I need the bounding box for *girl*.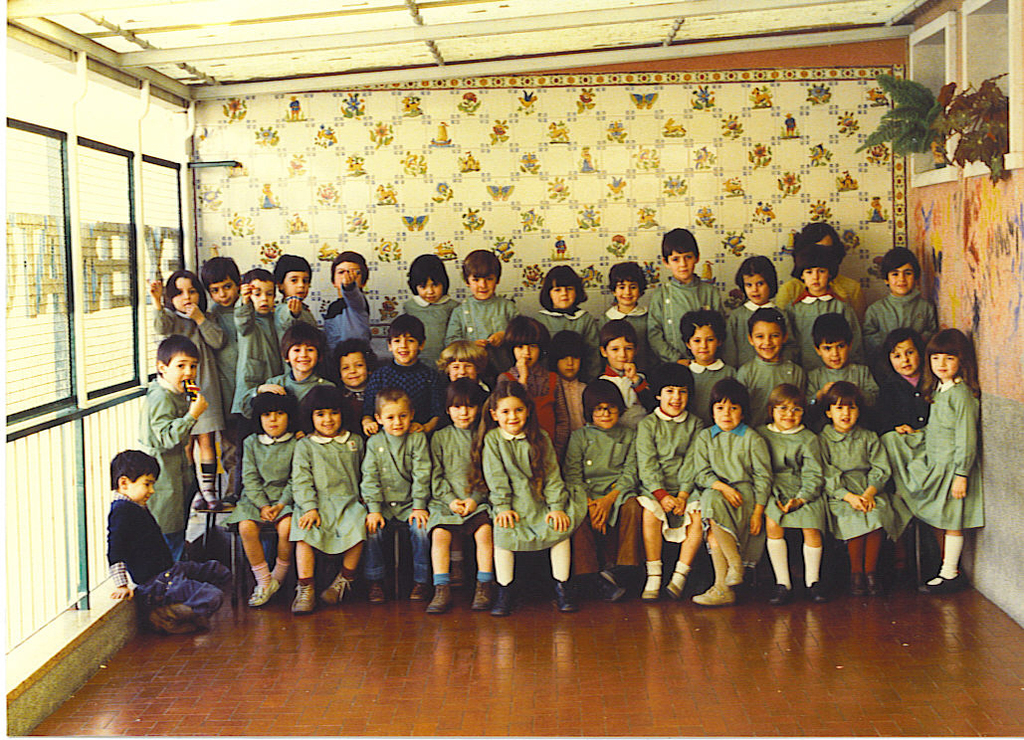
Here it is: left=492, top=316, right=571, bottom=460.
